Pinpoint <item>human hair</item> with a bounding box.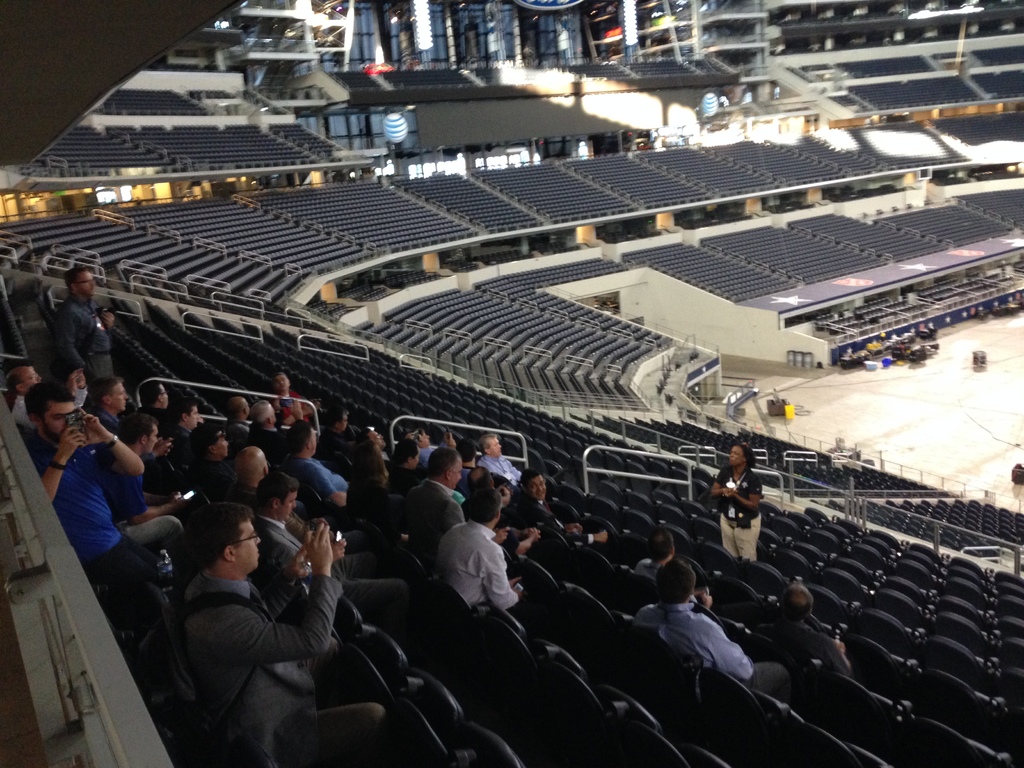
Rect(428, 445, 459, 479).
